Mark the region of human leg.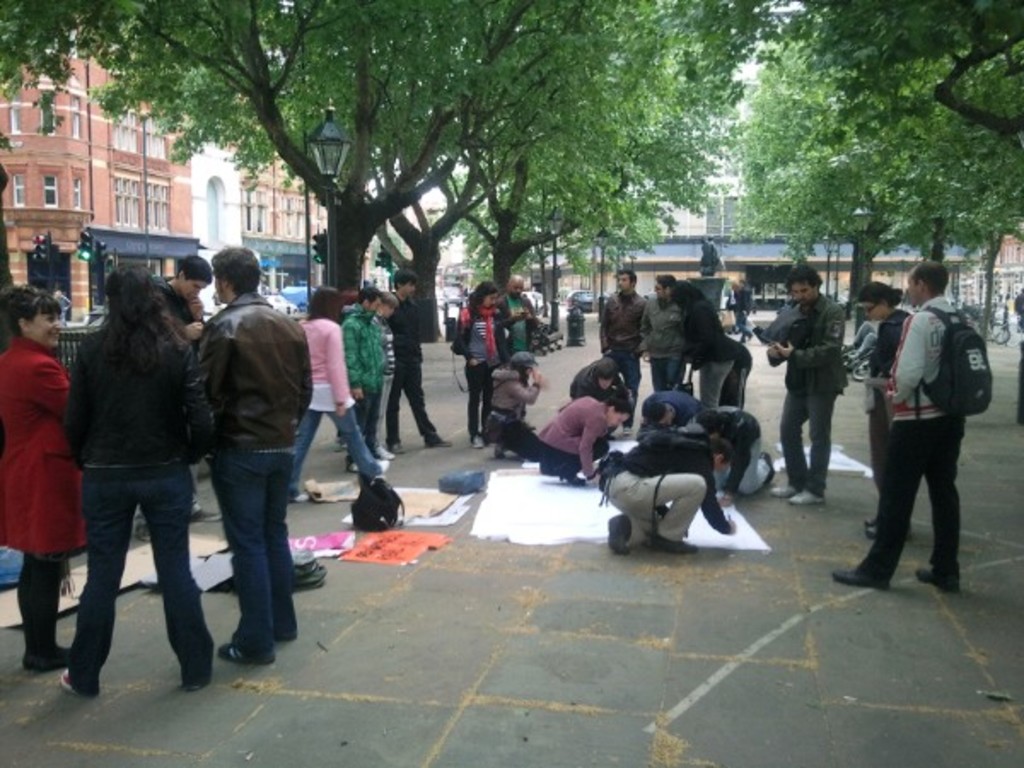
Region: l=461, t=364, r=483, b=447.
